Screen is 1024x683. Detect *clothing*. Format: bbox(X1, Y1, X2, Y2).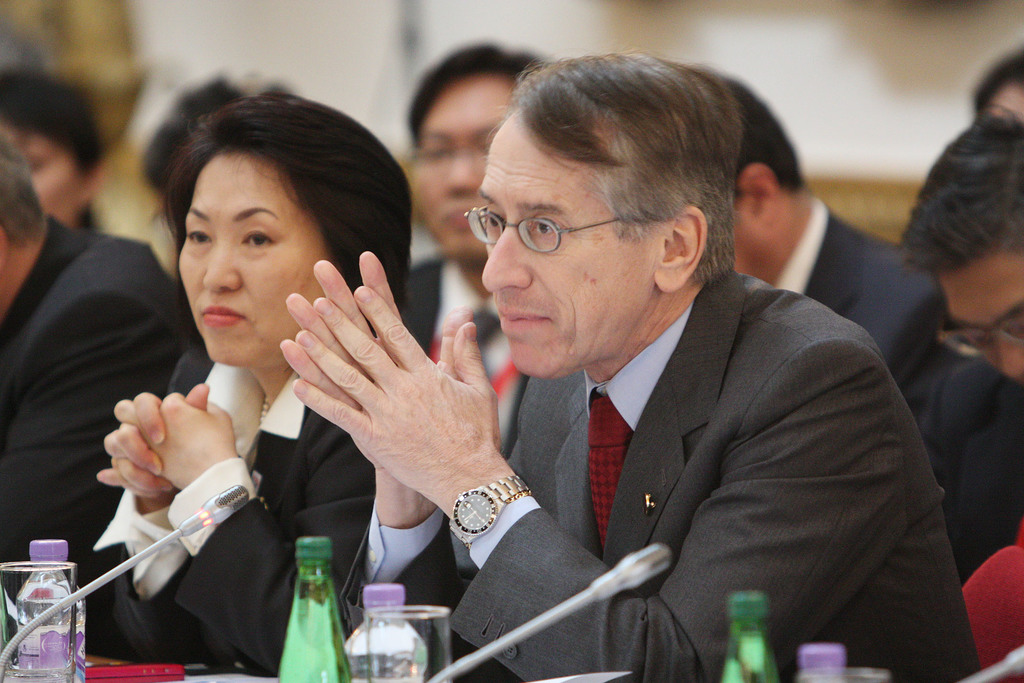
bbox(781, 193, 947, 503).
